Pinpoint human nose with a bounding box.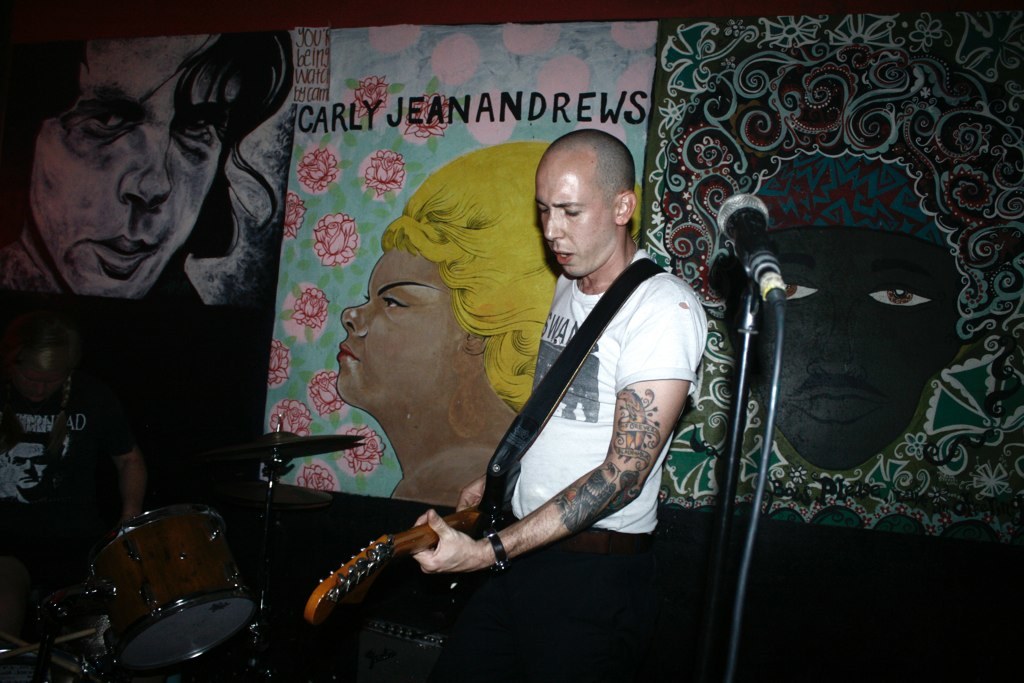
{"x1": 118, "y1": 128, "x2": 174, "y2": 216}.
